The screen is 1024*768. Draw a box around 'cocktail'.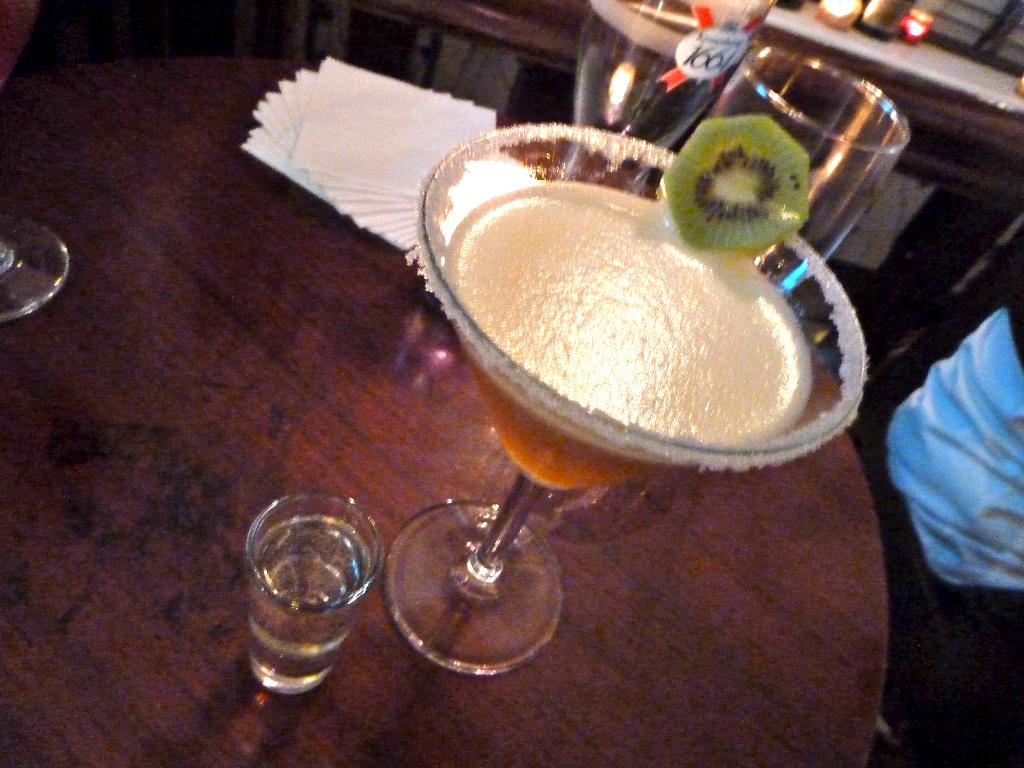
x1=380, y1=110, x2=872, y2=676.
